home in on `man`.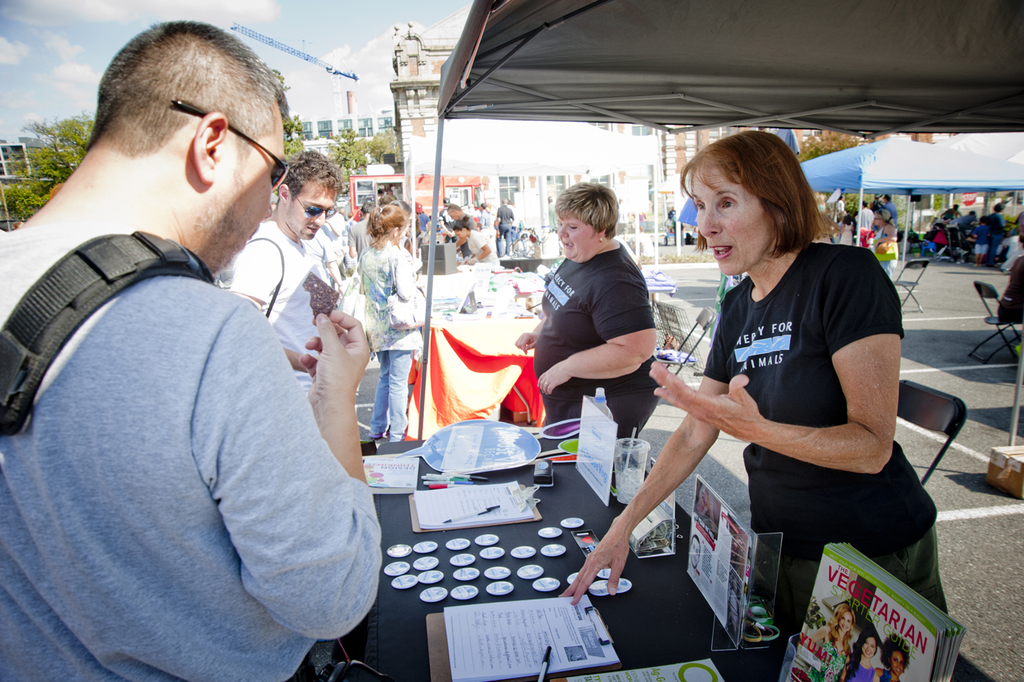
Homed in at {"x1": 15, "y1": 39, "x2": 421, "y2": 677}.
